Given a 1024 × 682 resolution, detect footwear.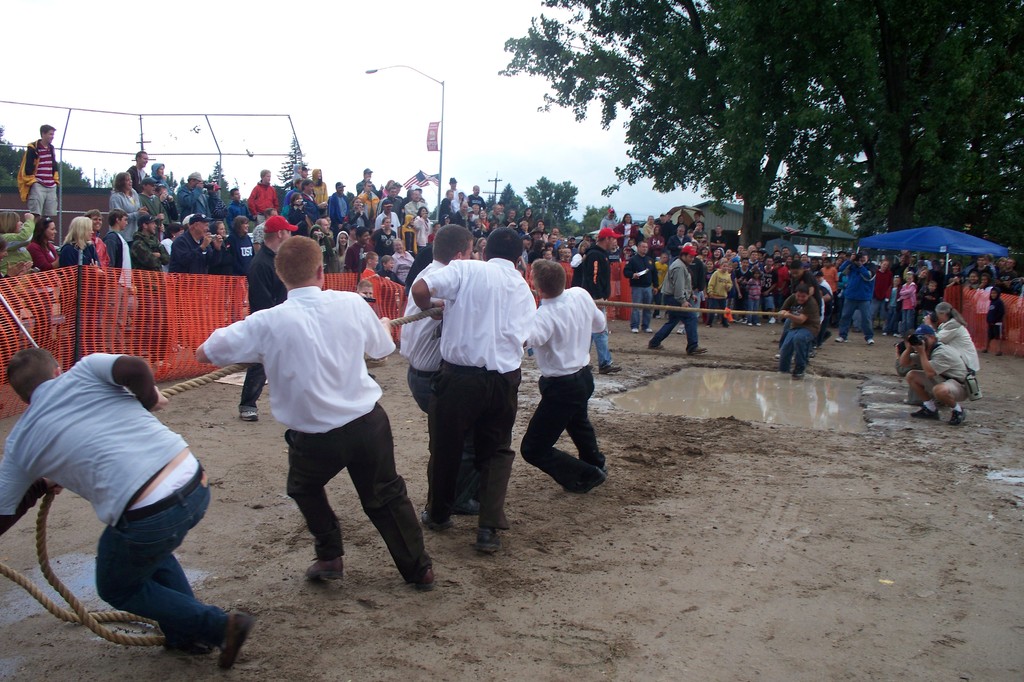
l=722, t=322, r=730, b=327.
